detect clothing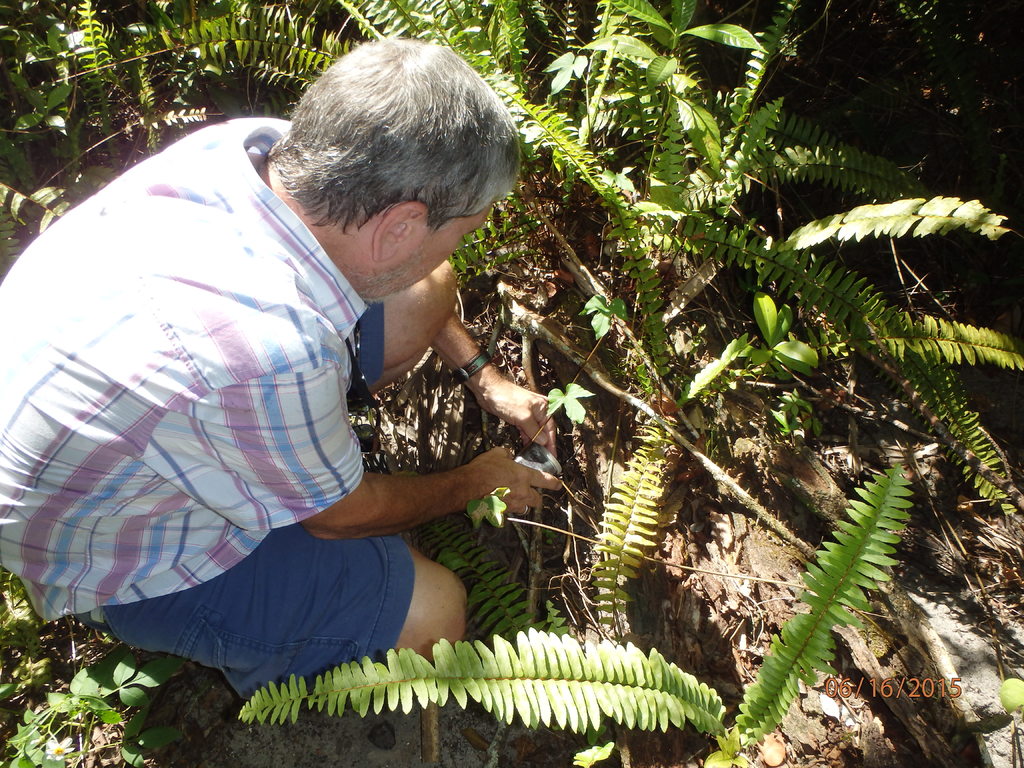
16/125/591/655
